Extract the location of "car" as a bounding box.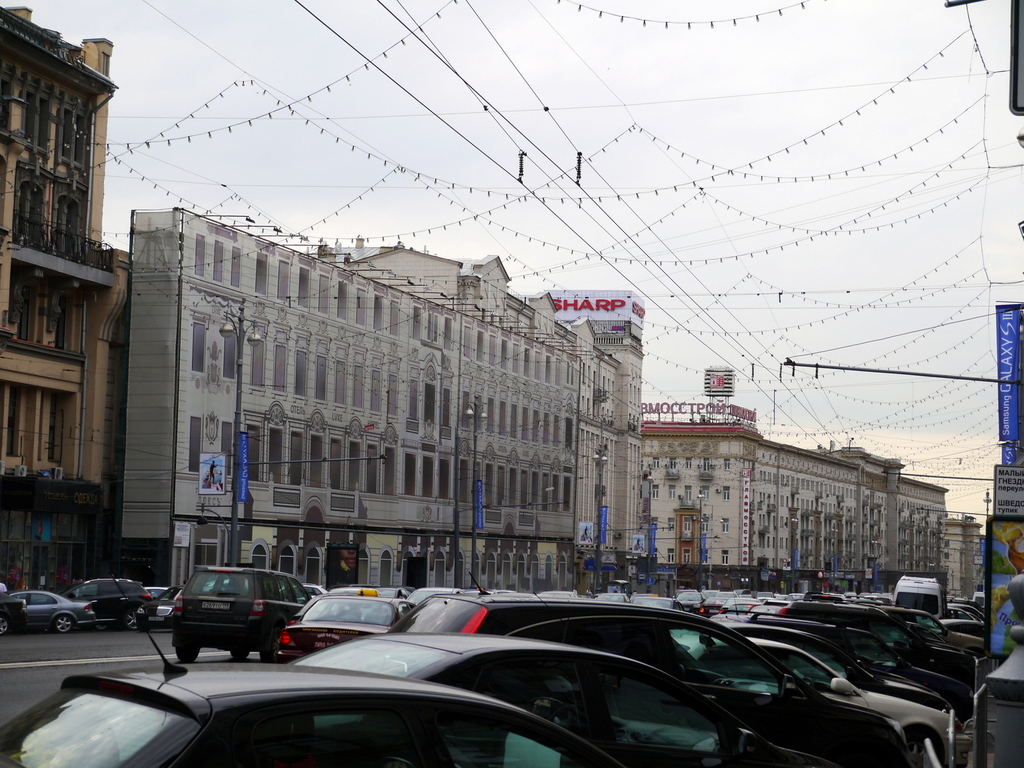
BBox(4, 576, 619, 767).
